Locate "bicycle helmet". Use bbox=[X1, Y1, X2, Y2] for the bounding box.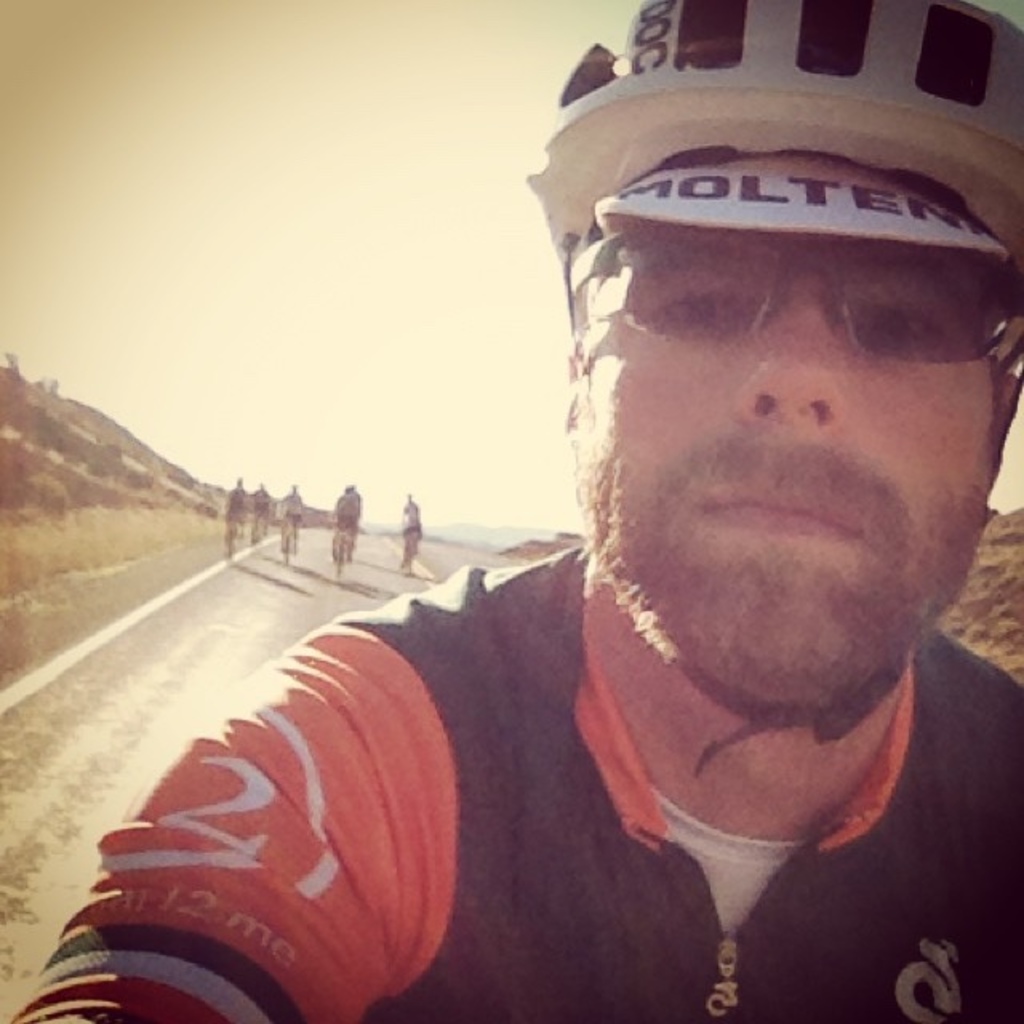
bbox=[517, 3, 1022, 384].
